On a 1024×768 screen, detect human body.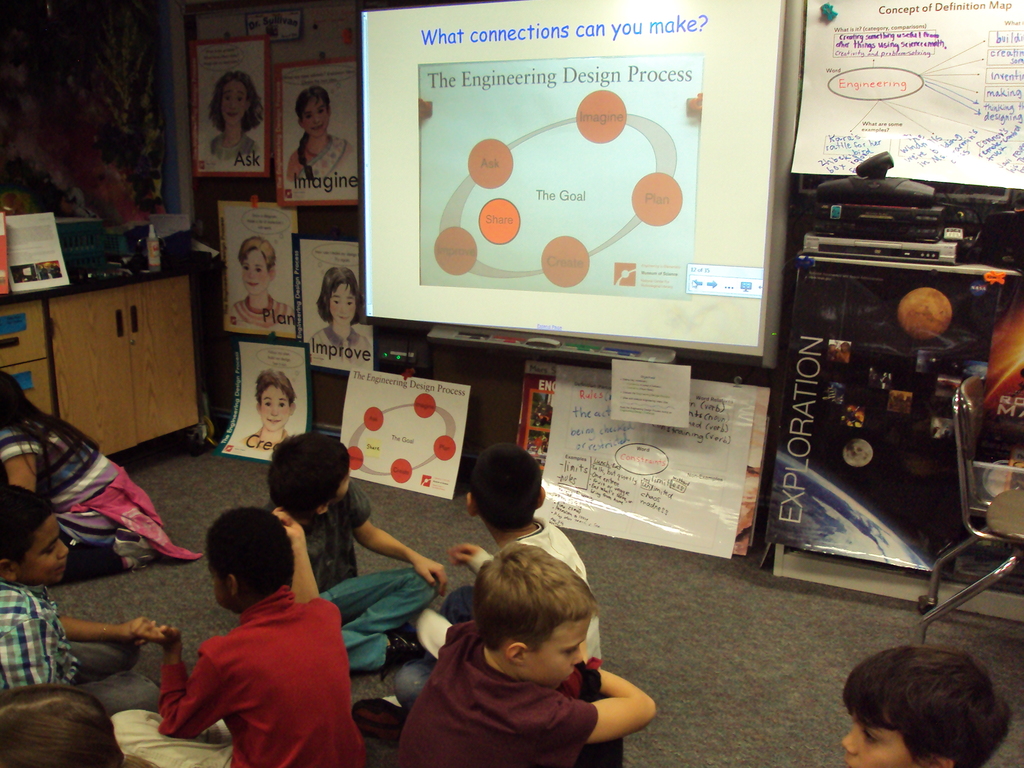
392,616,655,767.
